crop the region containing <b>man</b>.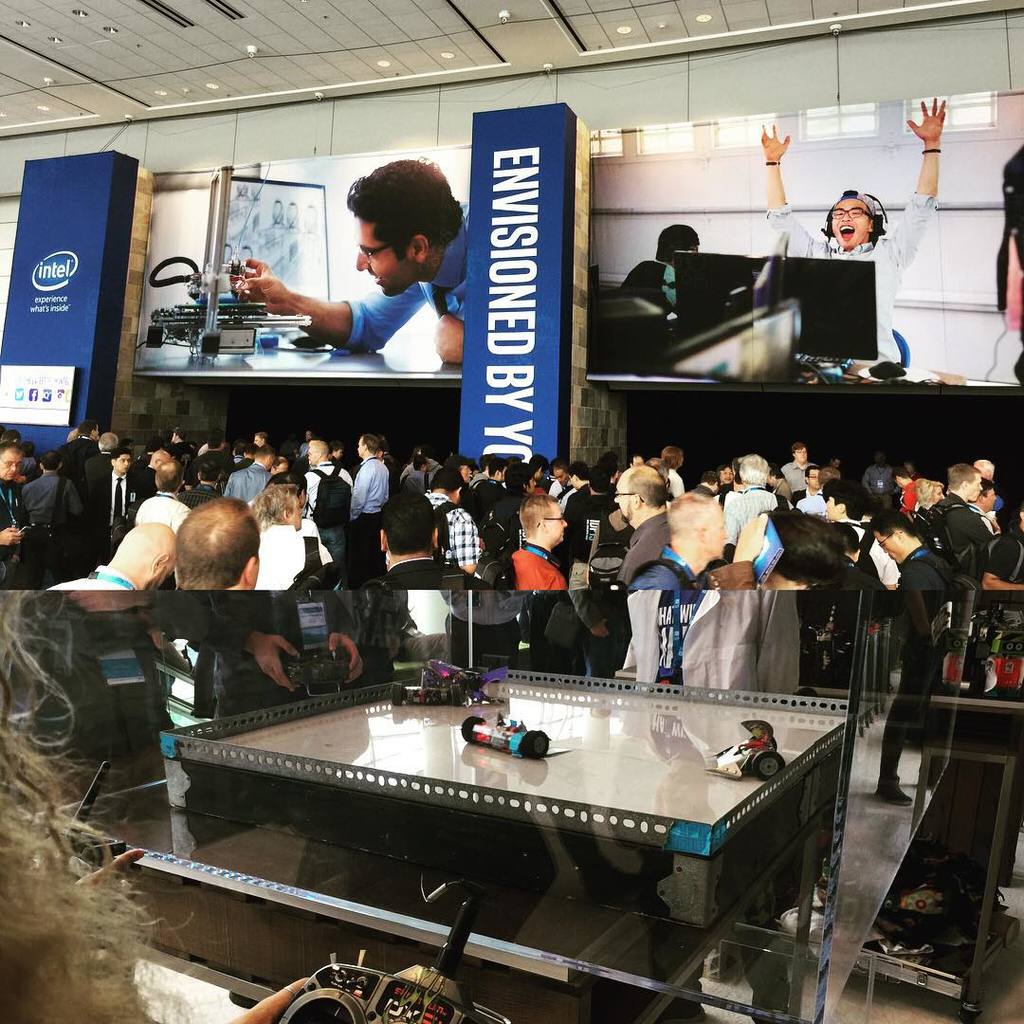
Crop region: <region>616, 465, 666, 581</region>.
